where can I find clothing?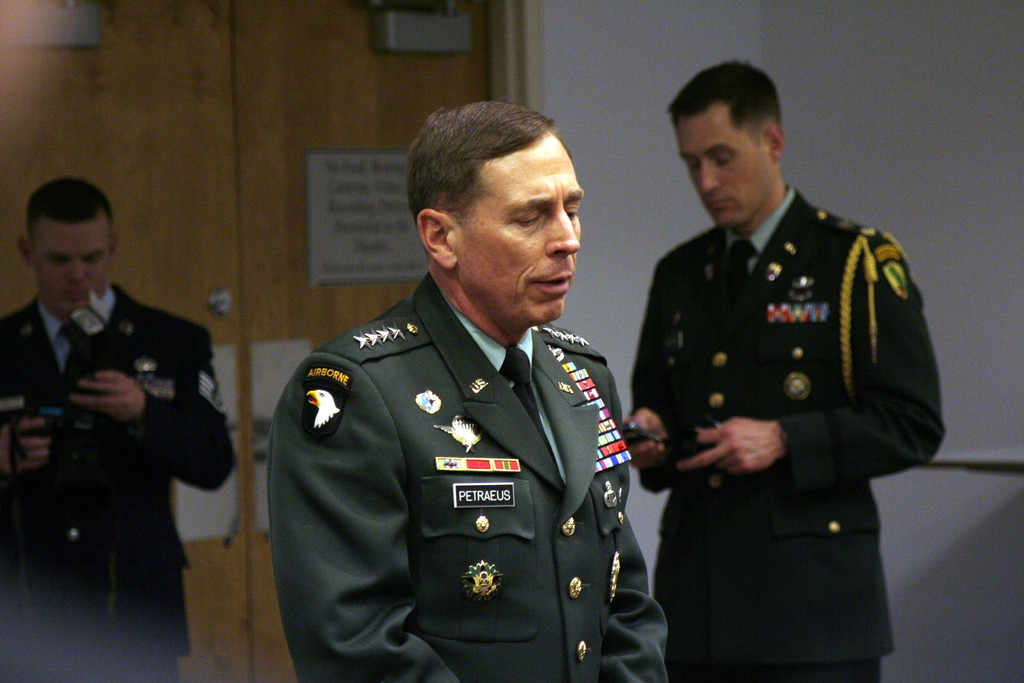
You can find it at 630 189 945 682.
